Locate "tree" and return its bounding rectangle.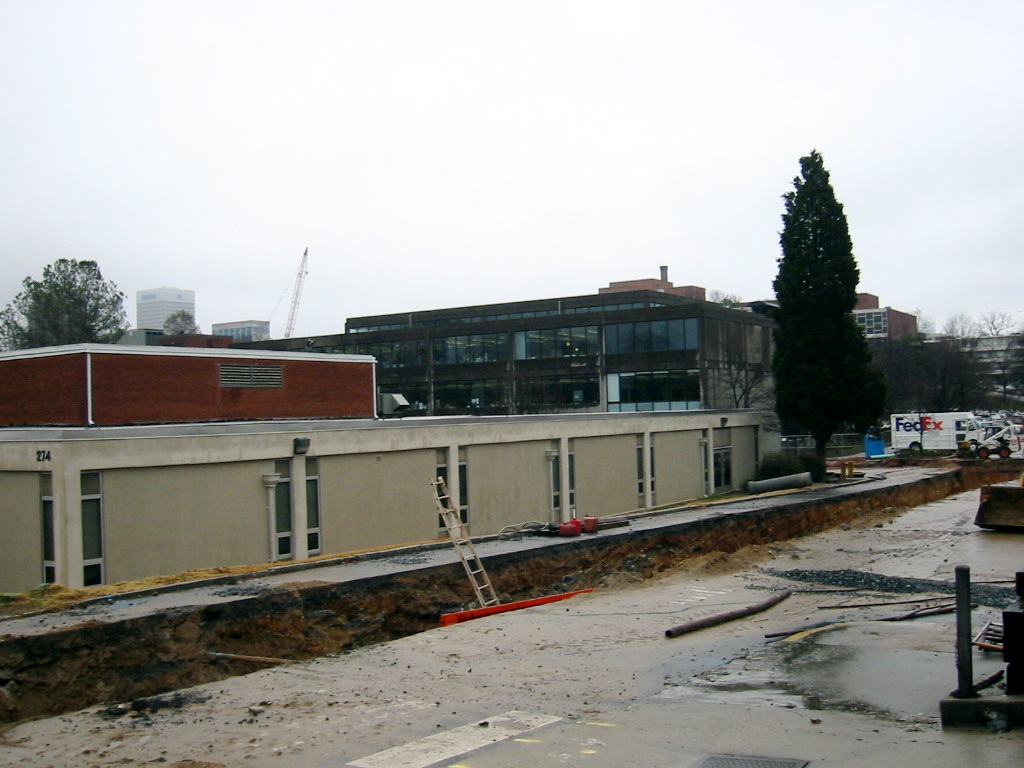
Rect(0, 251, 122, 376).
